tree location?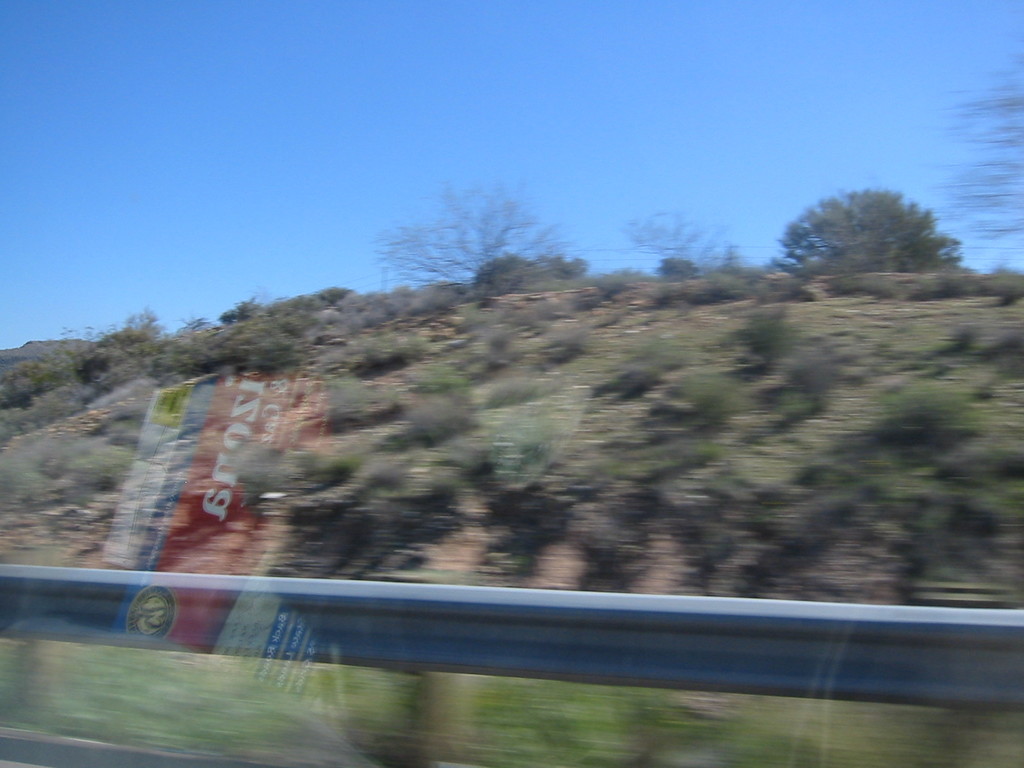
bbox(355, 173, 579, 301)
